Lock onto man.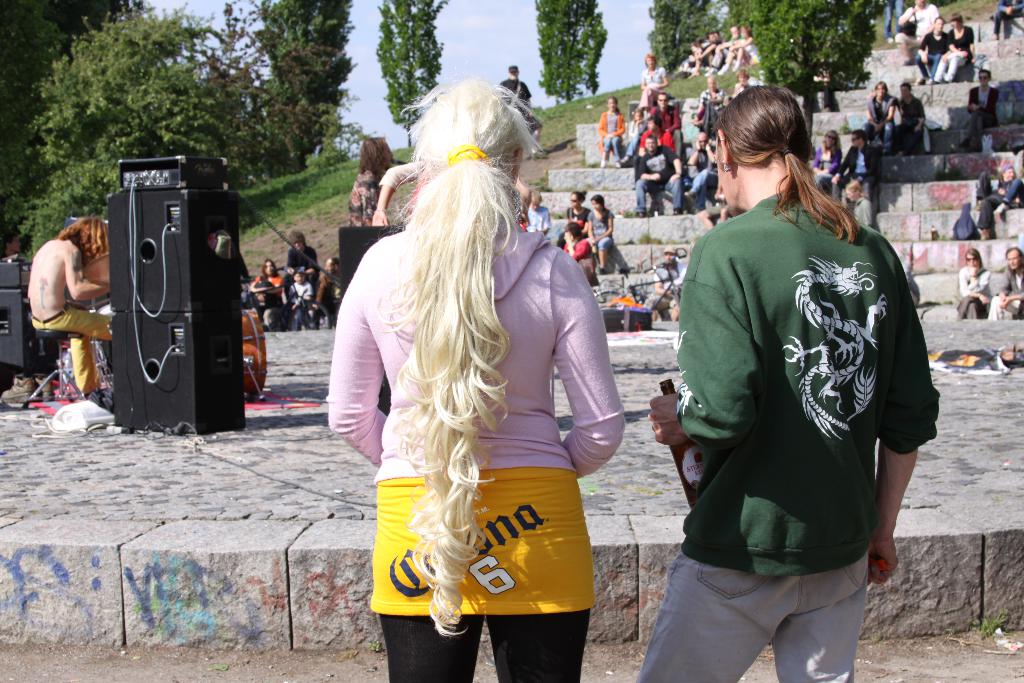
Locked: 314/257/341/308.
